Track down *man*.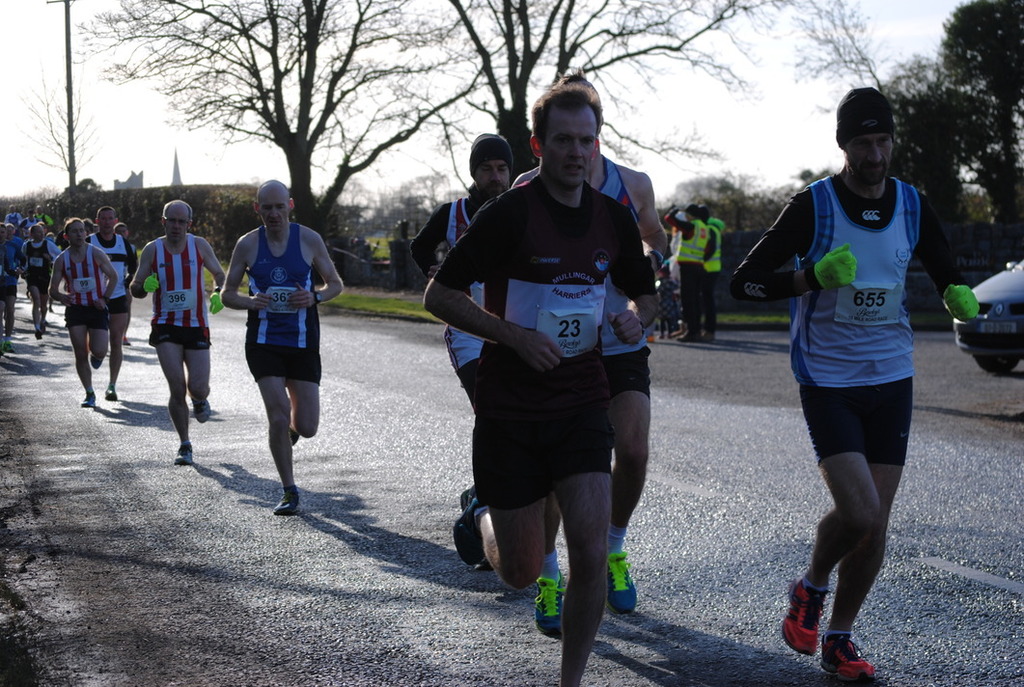
Tracked to detection(484, 73, 671, 638).
